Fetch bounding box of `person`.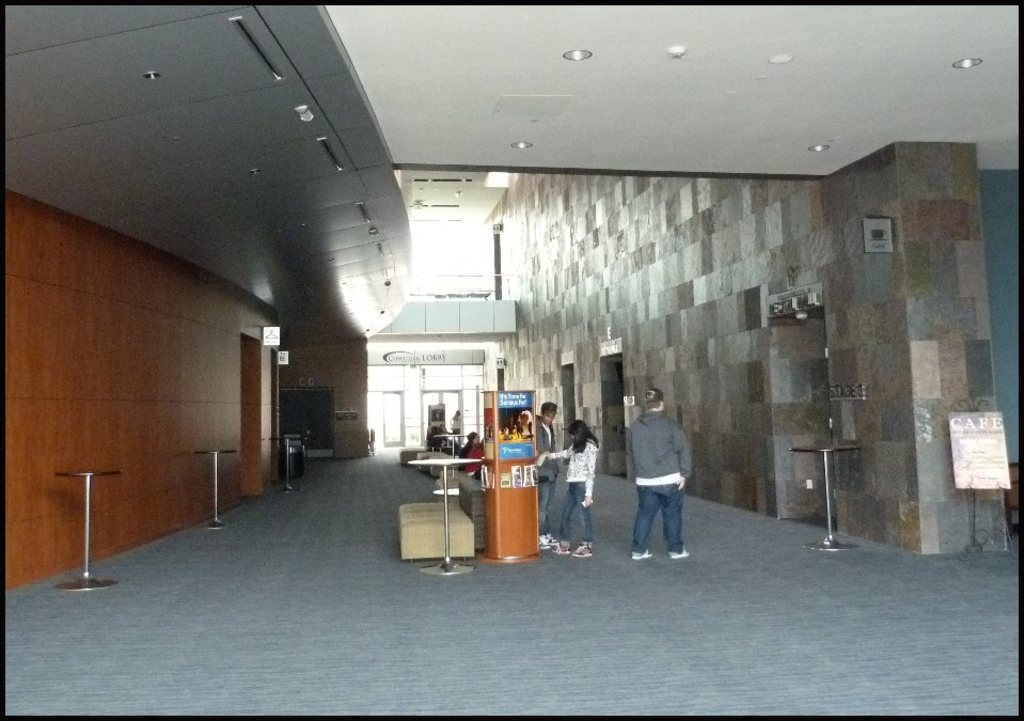
Bbox: bbox(545, 418, 600, 562).
